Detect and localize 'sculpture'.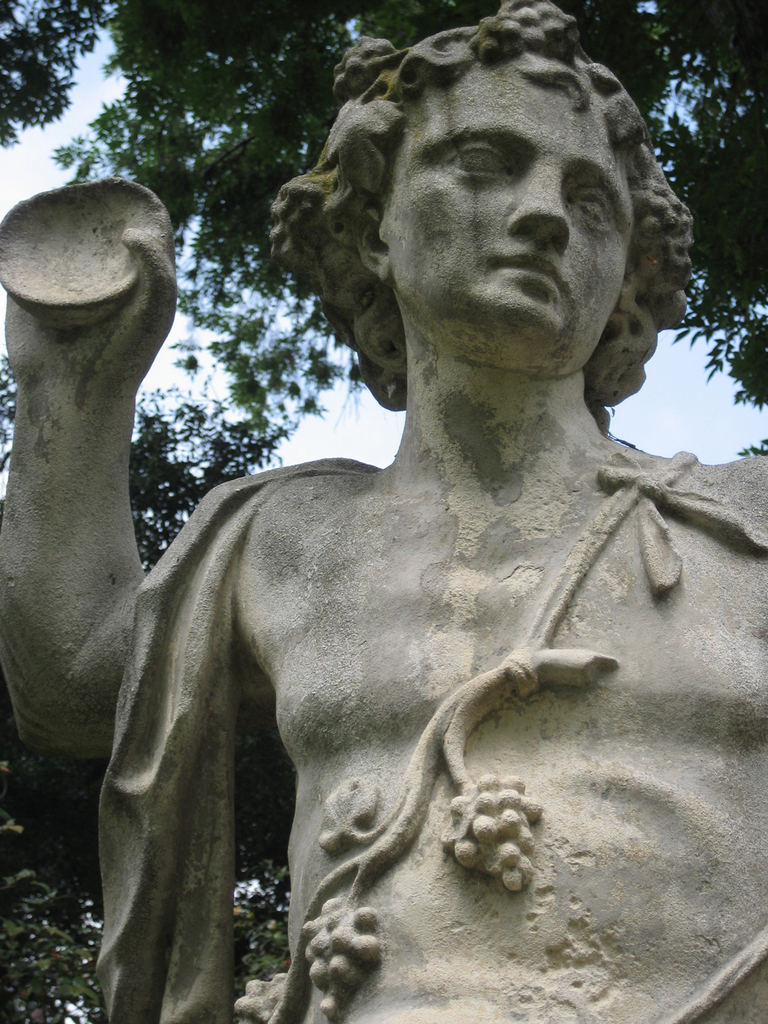
Localized at [left=75, top=47, right=729, bottom=1023].
